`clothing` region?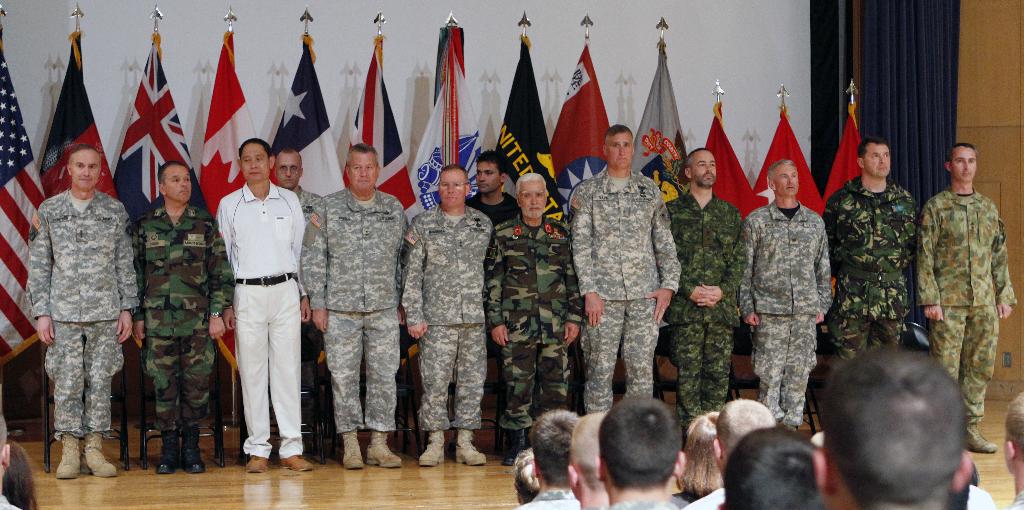
{"x1": 293, "y1": 178, "x2": 413, "y2": 424}
